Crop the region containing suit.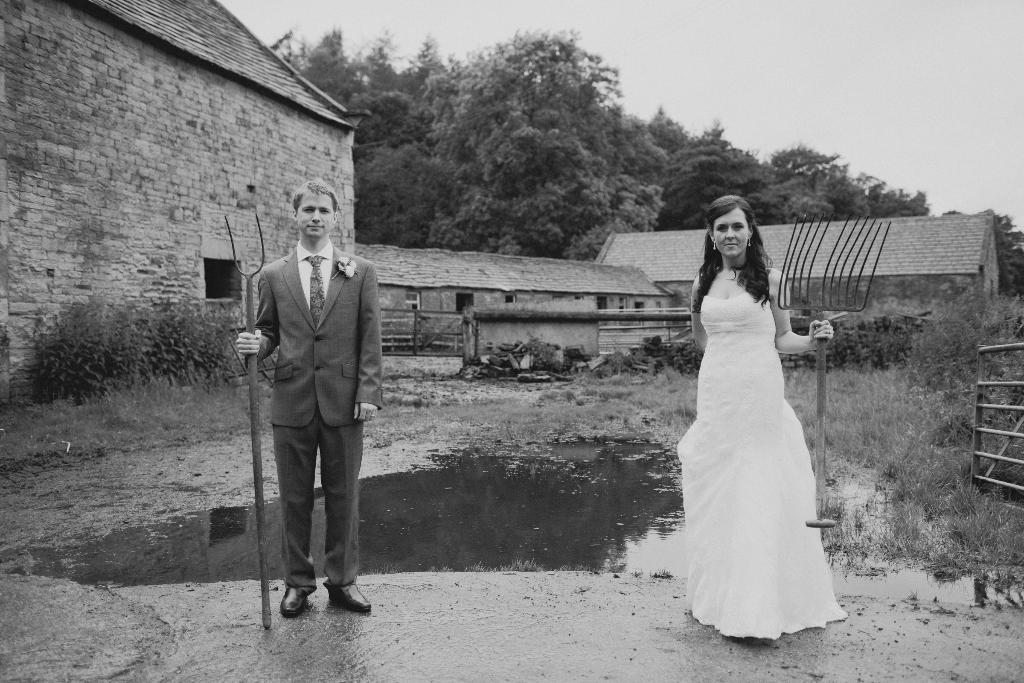
Crop region: 225/192/382/632.
